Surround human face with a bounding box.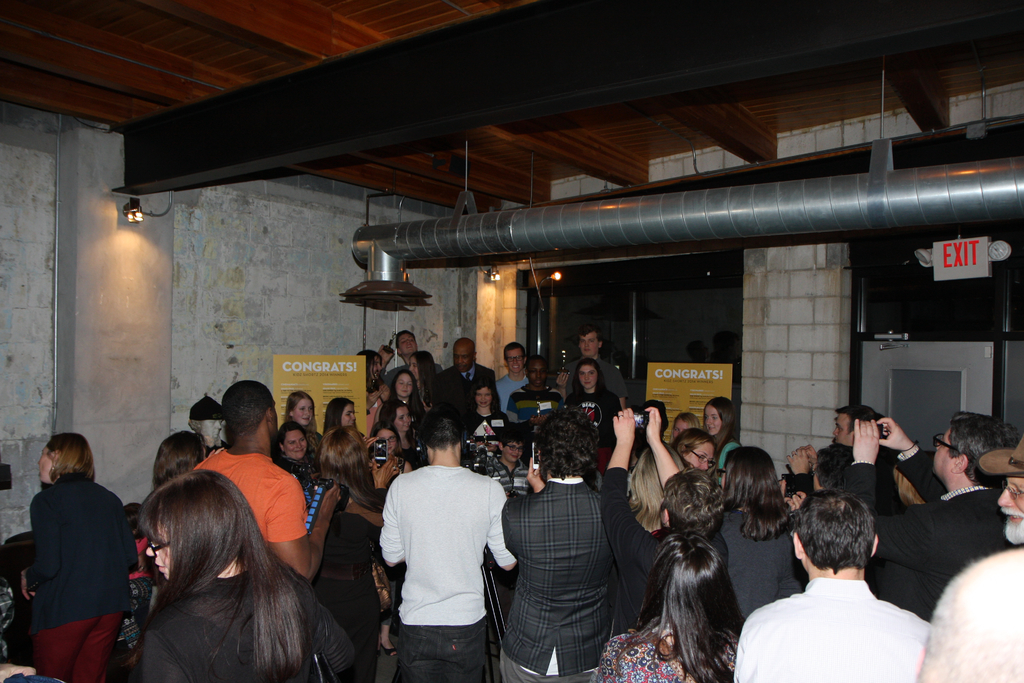
box(687, 441, 725, 473).
